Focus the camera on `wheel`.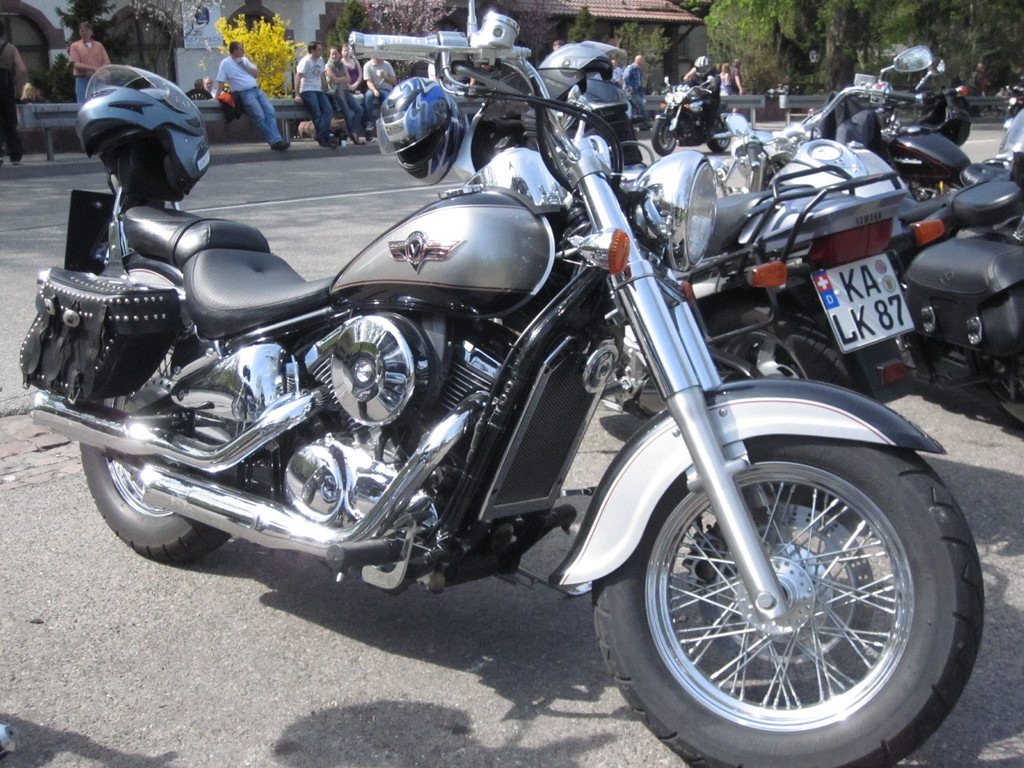
Focus region: x1=652 y1=118 x2=678 y2=156.
